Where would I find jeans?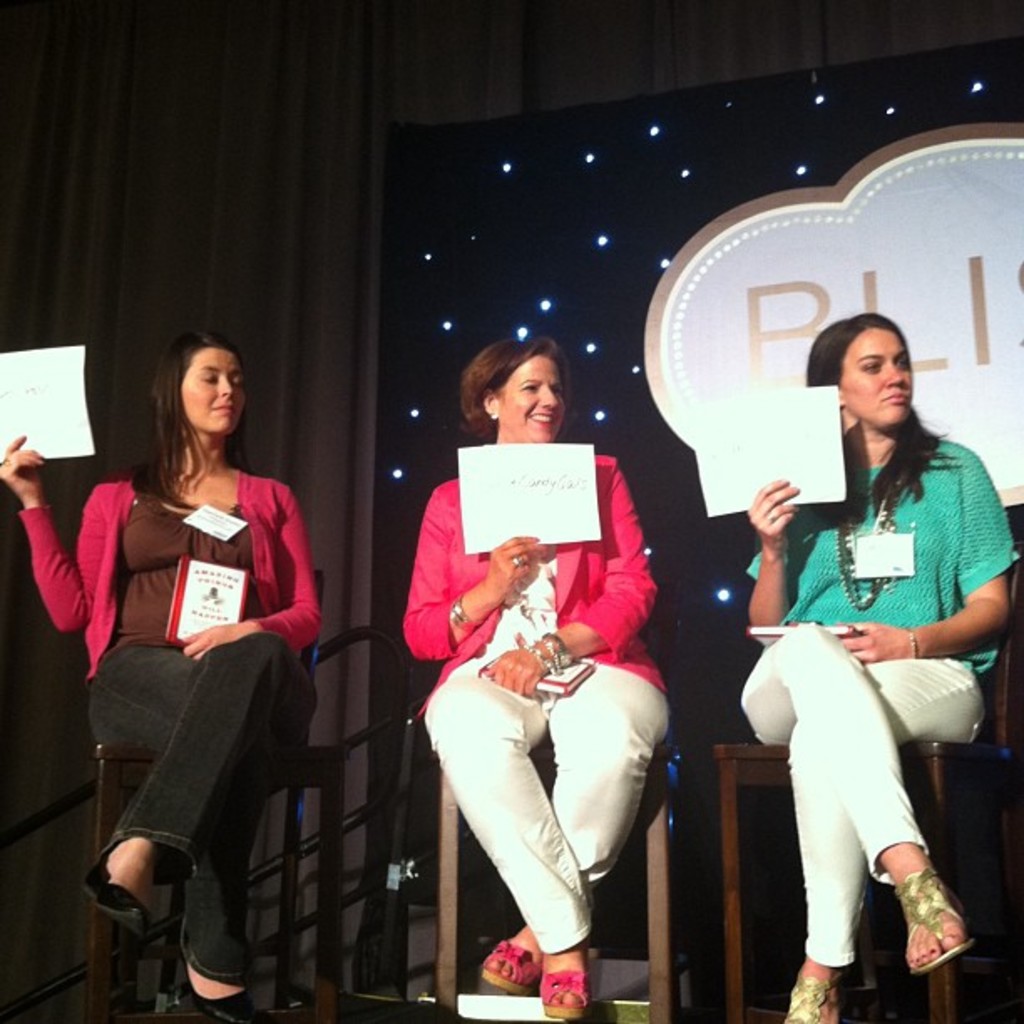
At (x1=84, y1=658, x2=300, y2=915).
